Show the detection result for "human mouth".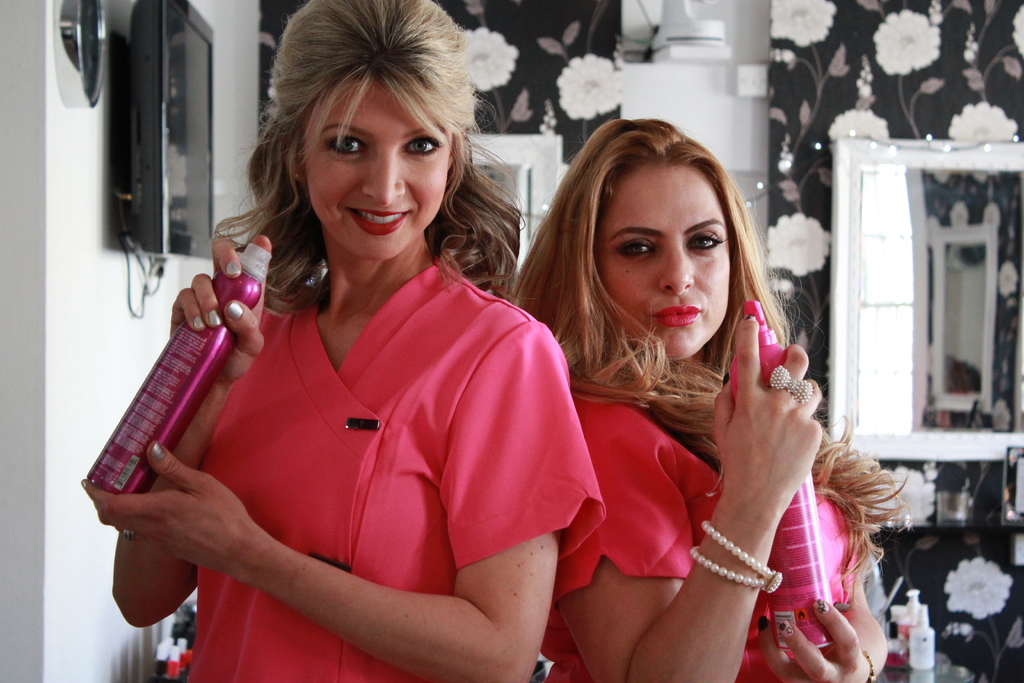
(left=650, top=307, right=700, bottom=325).
